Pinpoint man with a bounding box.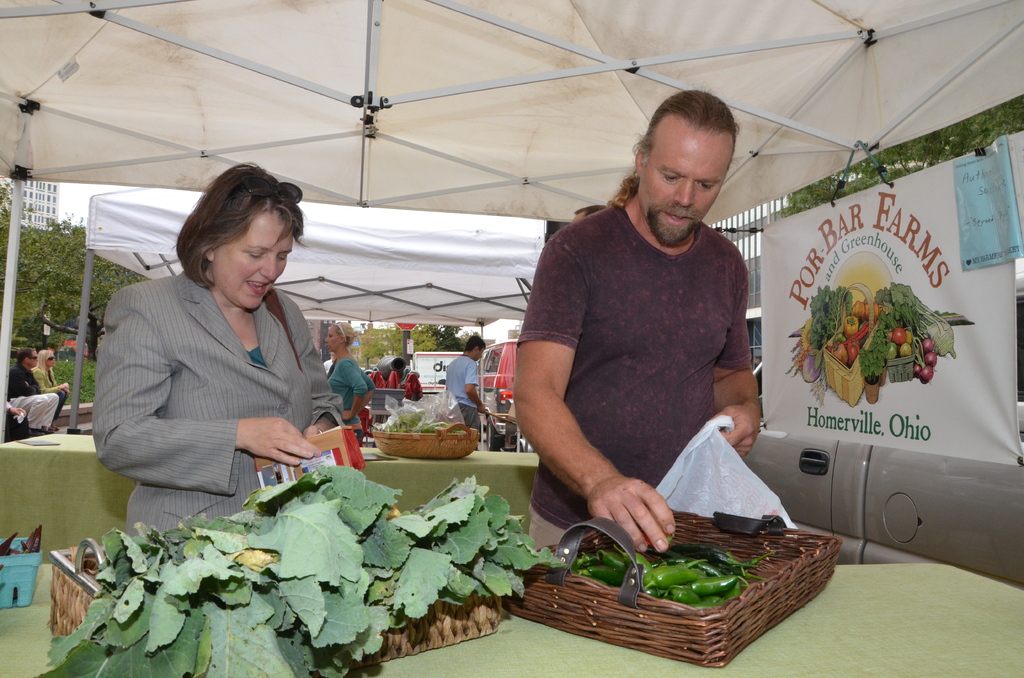
left=9, top=346, right=56, bottom=440.
